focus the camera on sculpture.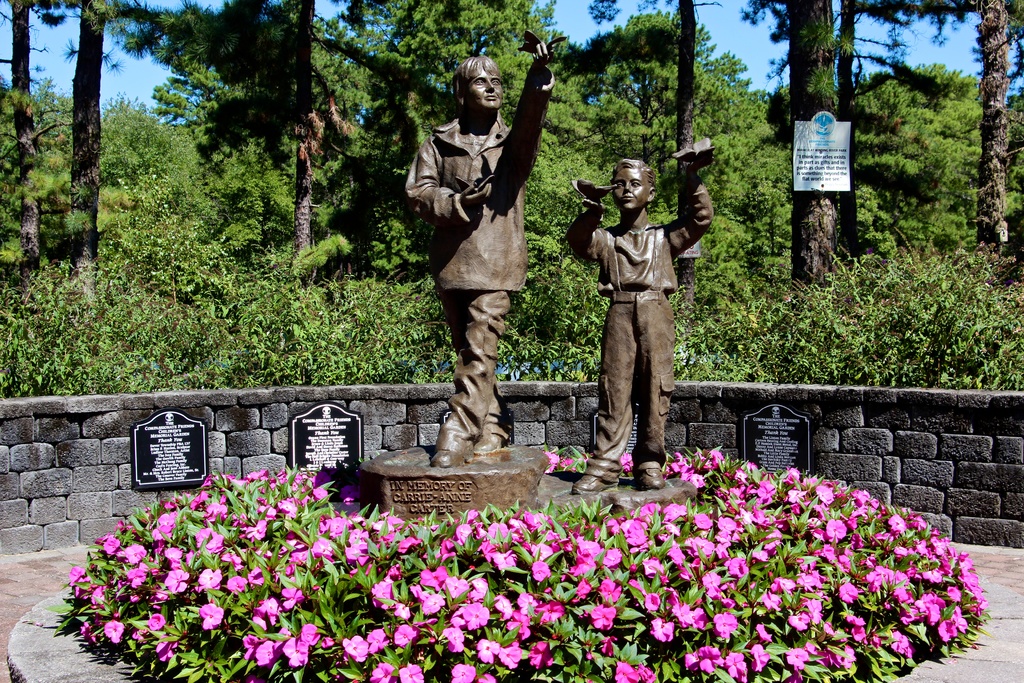
Focus region: locate(402, 31, 567, 473).
